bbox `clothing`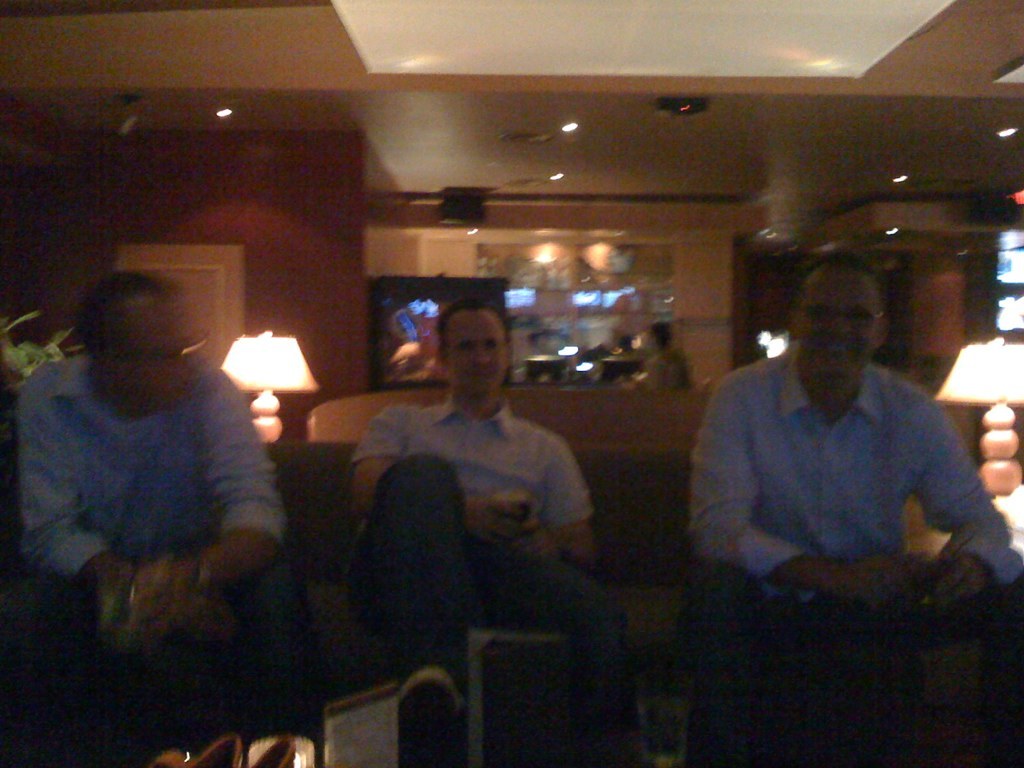
<region>0, 348, 312, 649</region>
